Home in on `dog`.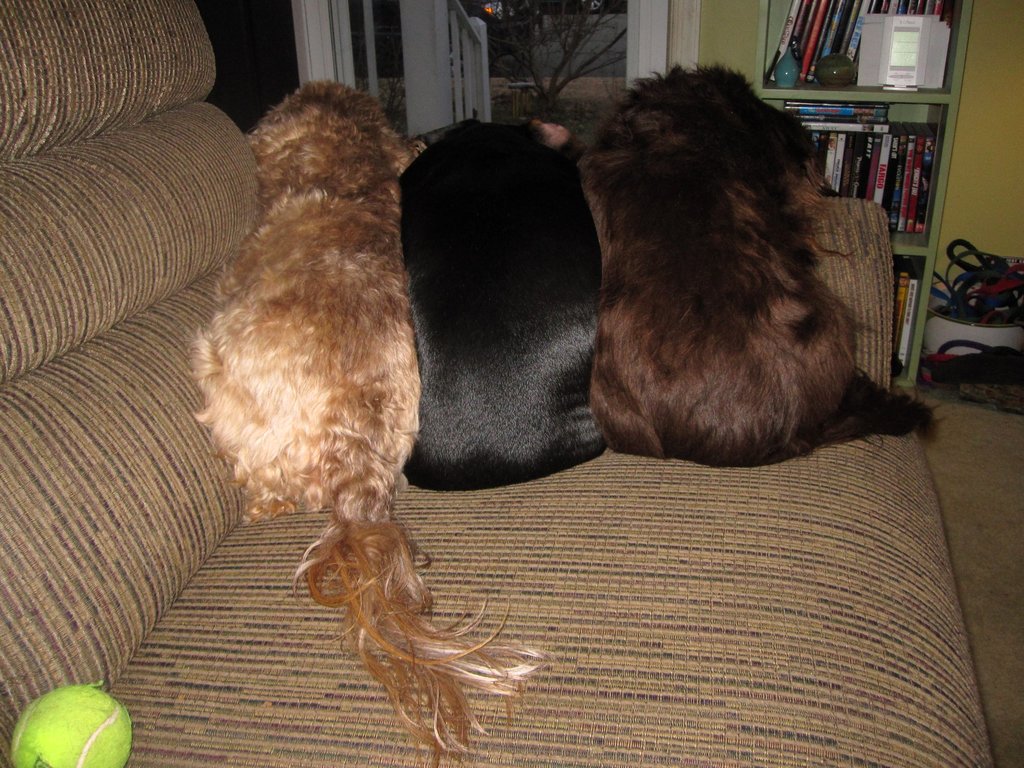
Homed in at region(186, 76, 548, 767).
